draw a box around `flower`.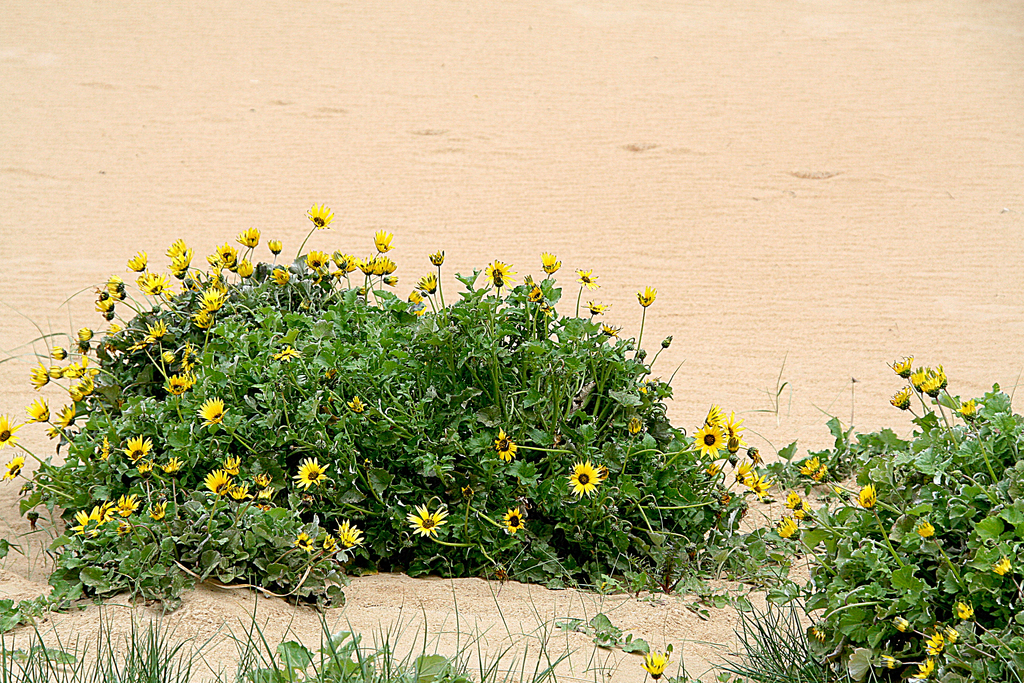
left=318, top=537, right=339, bottom=552.
